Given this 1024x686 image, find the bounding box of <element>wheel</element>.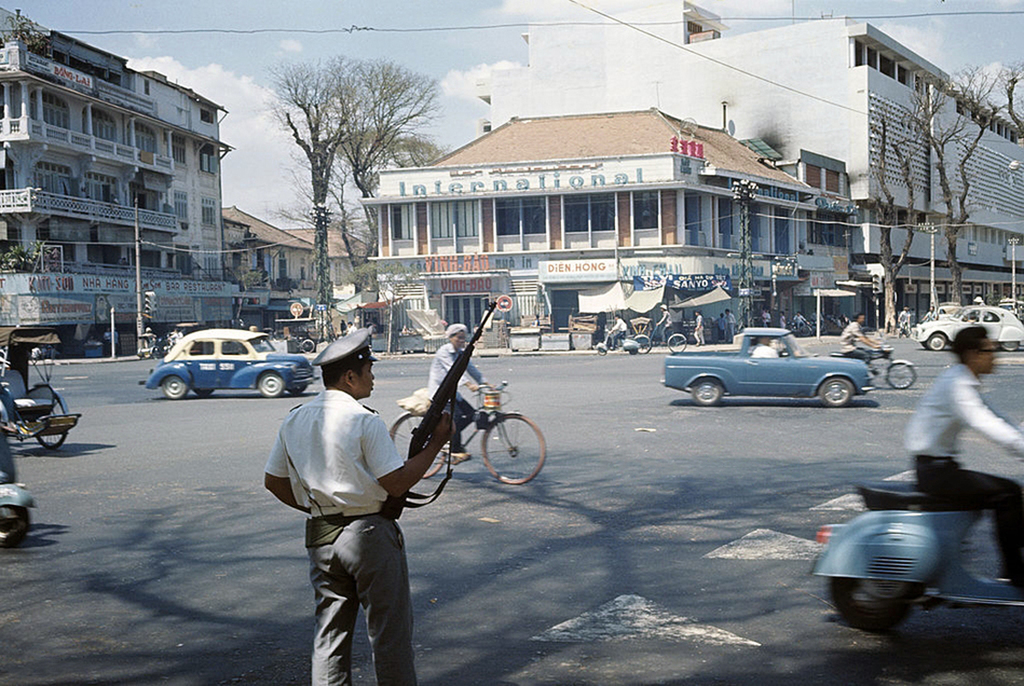
l=256, t=369, r=285, b=400.
